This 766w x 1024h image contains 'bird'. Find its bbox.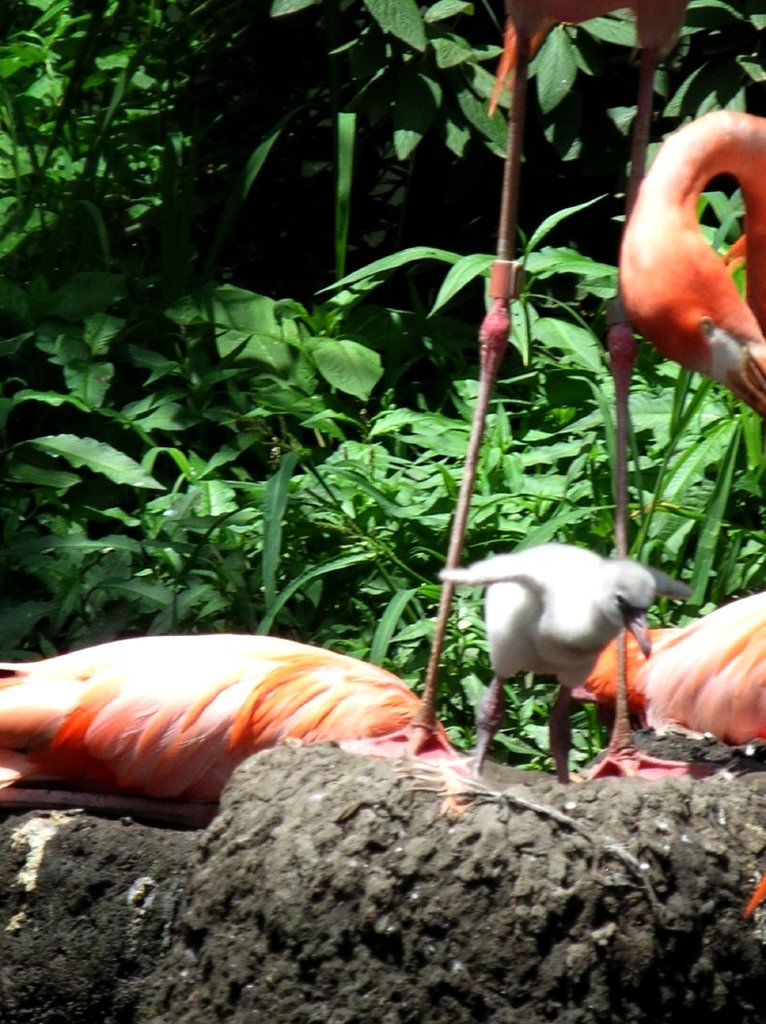
336/0/729/775.
